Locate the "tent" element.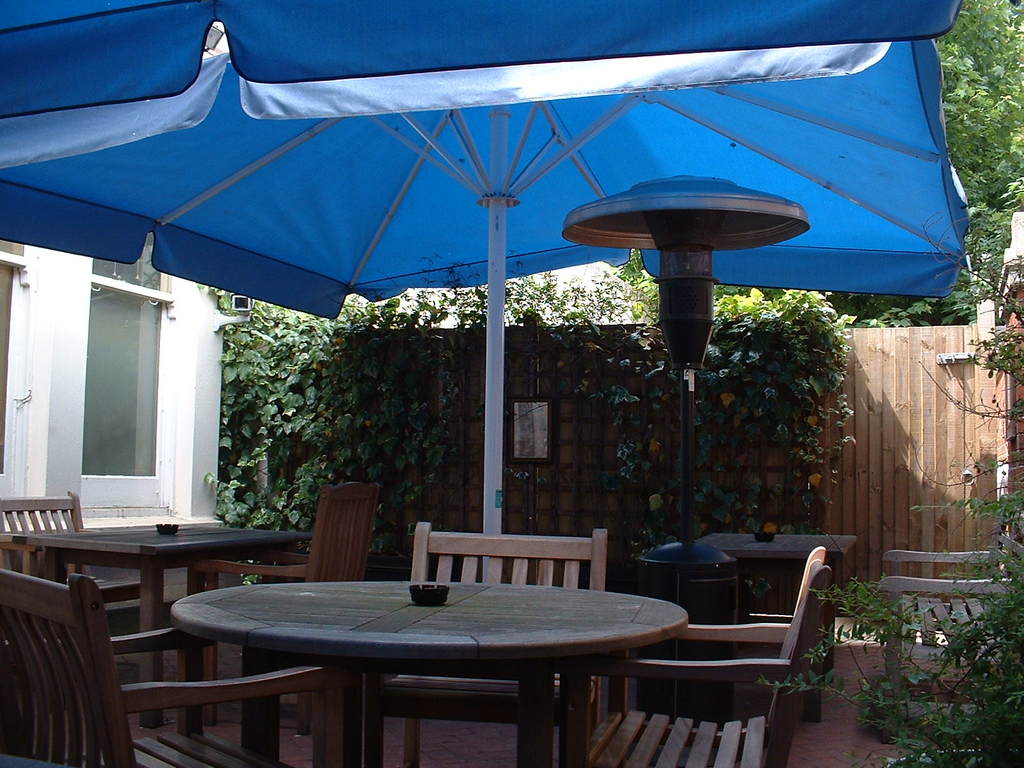
Element bbox: {"left": 0, "top": 0, "right": 980, "bottom": 579}.
